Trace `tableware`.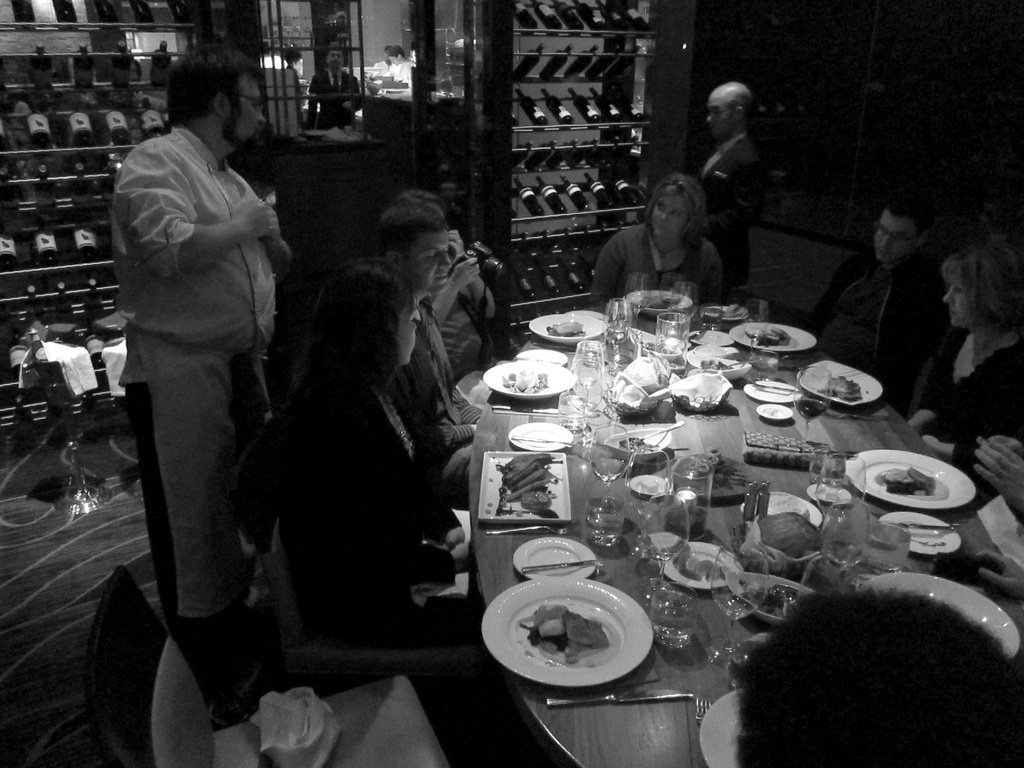
Traced to l=844, t=448, r=975, b=511.
